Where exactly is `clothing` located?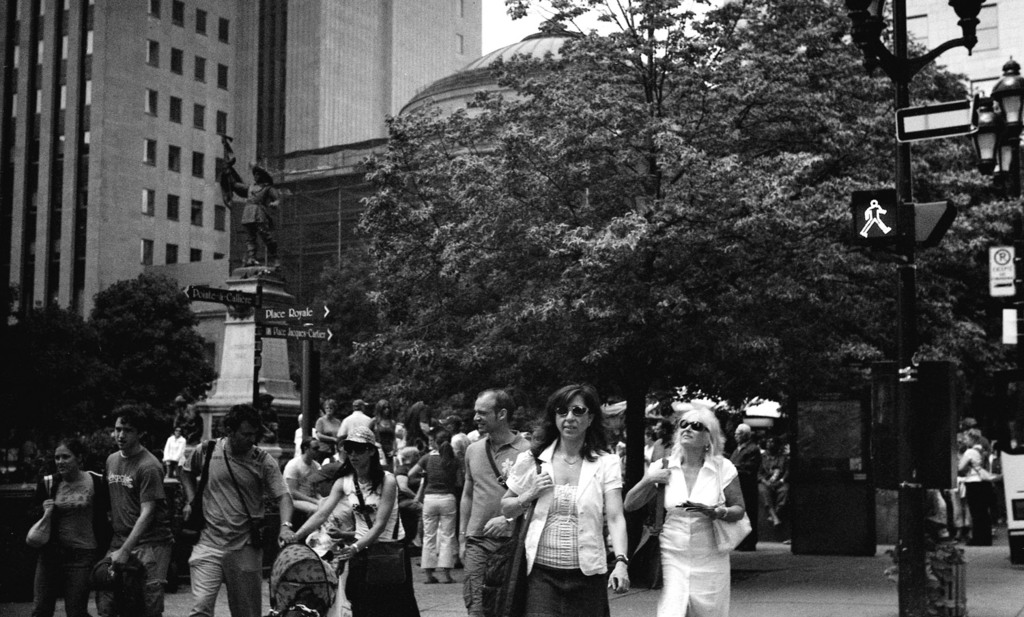
Its bounding box is l=38, t=465, r=109, b=615.
